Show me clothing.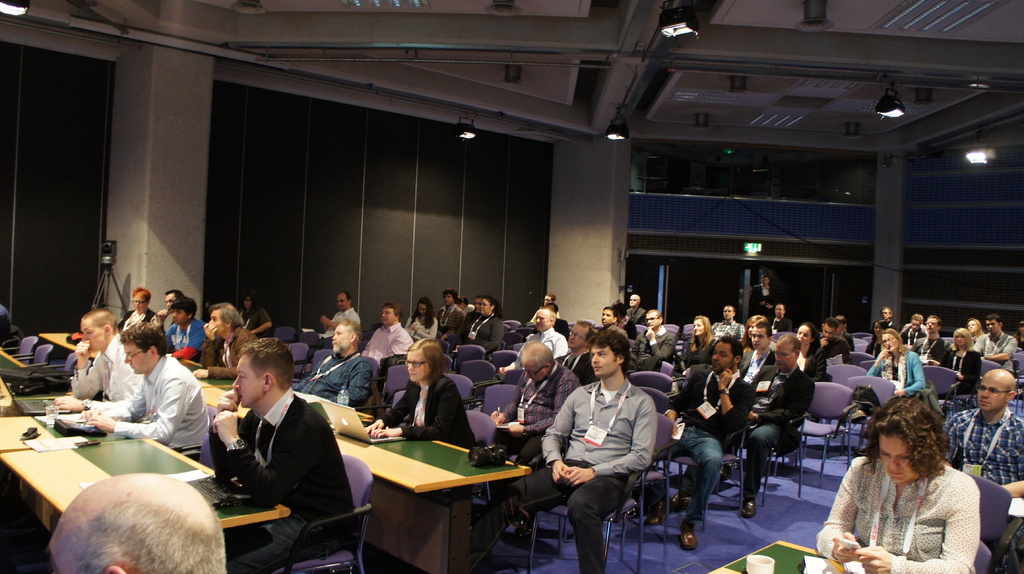
clothing is here: BBox(404, 314, 436, 345).
